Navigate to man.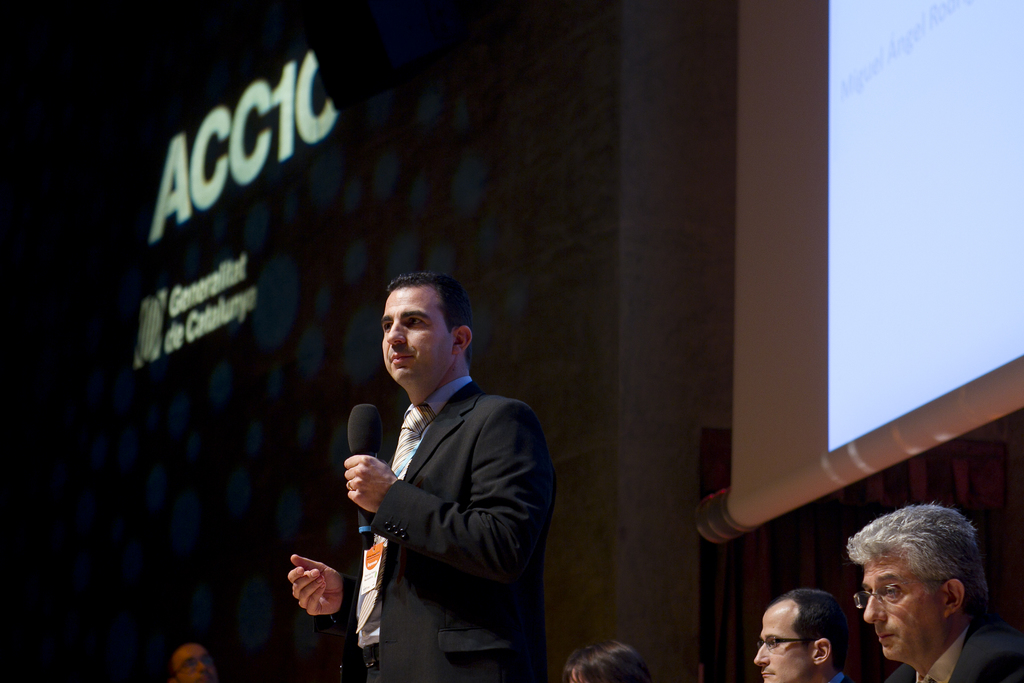
Navigation target: crop(752, 577, 867, 682).
